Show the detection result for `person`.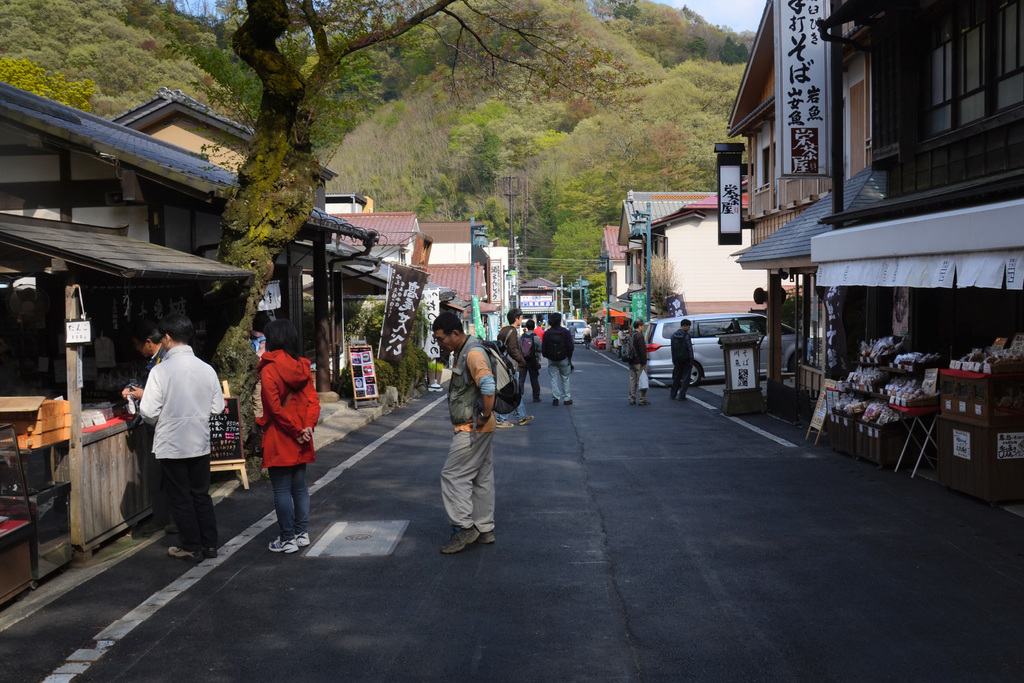
select_region(539, 312, 573, 402).
